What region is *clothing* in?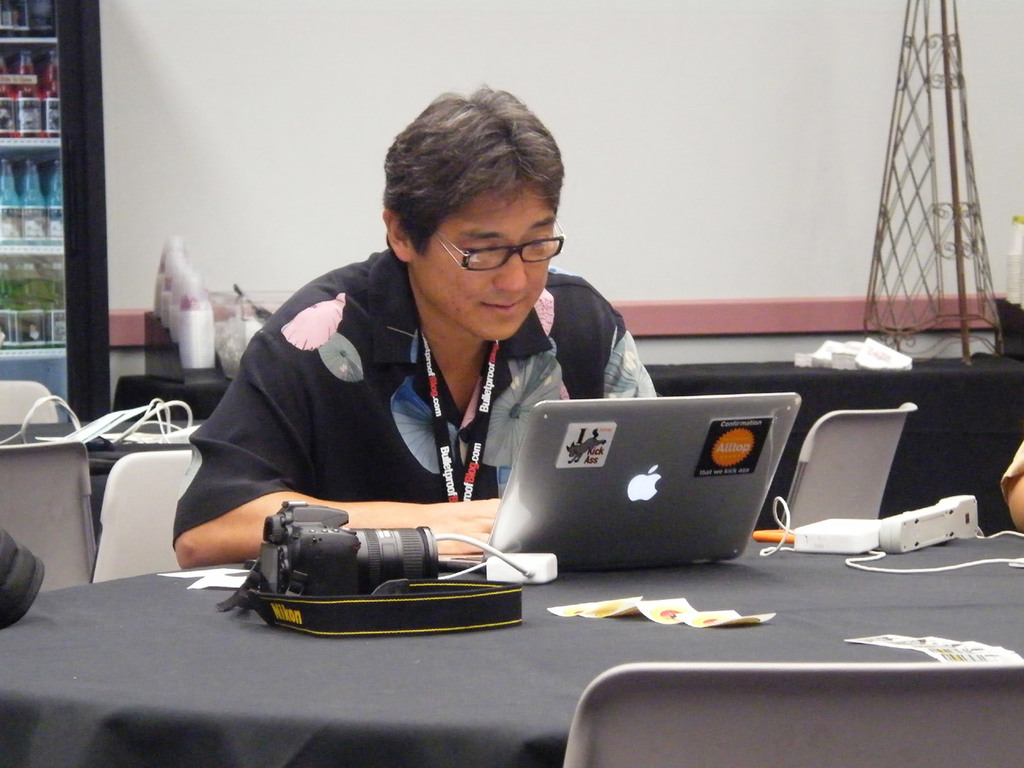
bbox=[182, 230, 678, 545].
